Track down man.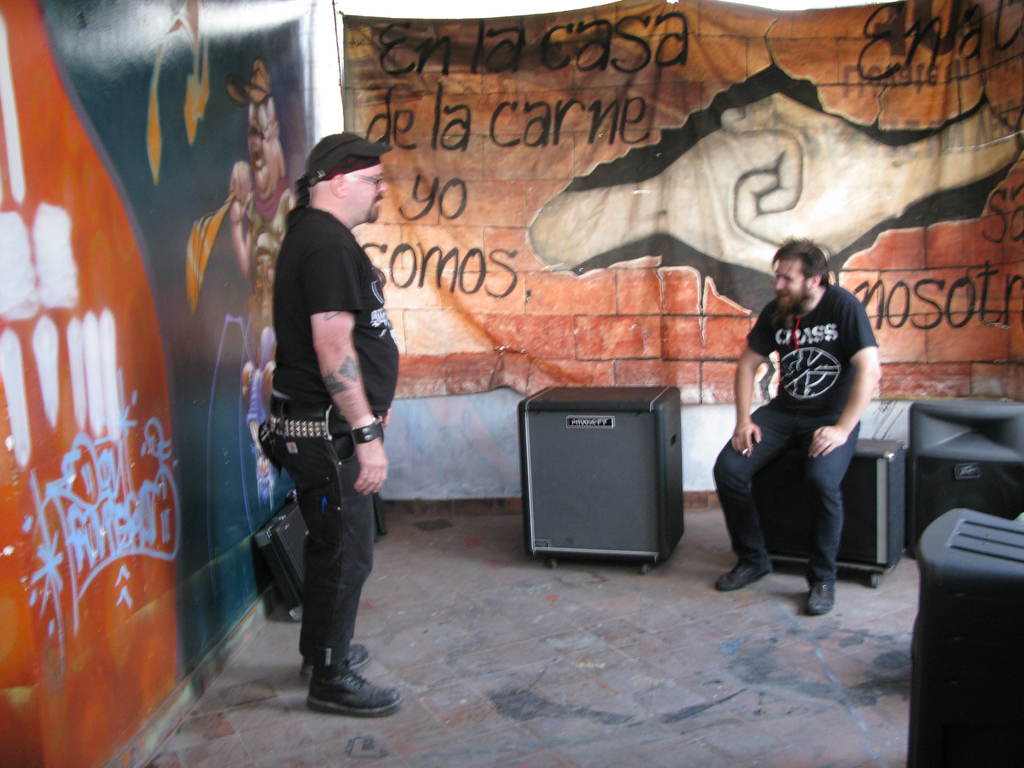
Tracked to 262, 131, 404, 718.
